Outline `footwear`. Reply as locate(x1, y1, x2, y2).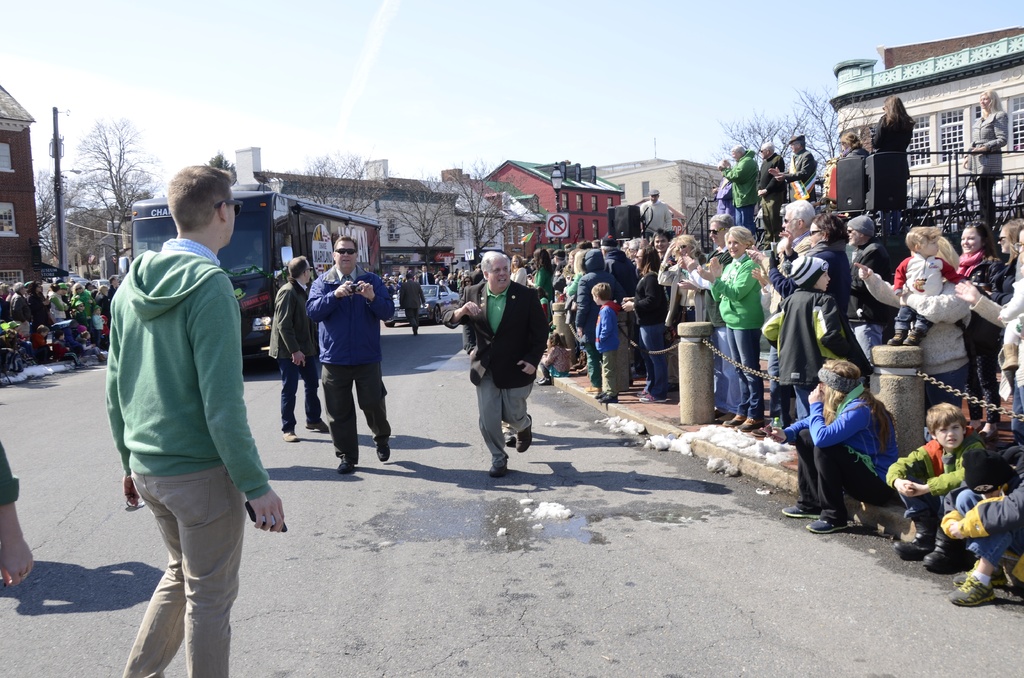
locate(919, 535, 967, 572).
